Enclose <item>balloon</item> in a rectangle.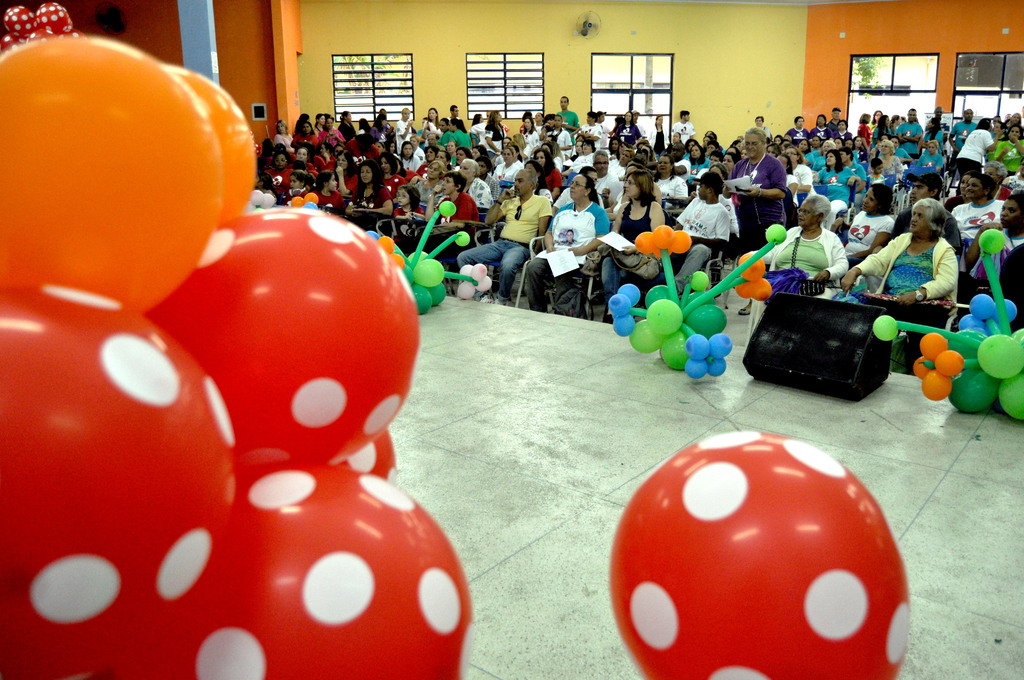
box(659, 328, 688, 372).
